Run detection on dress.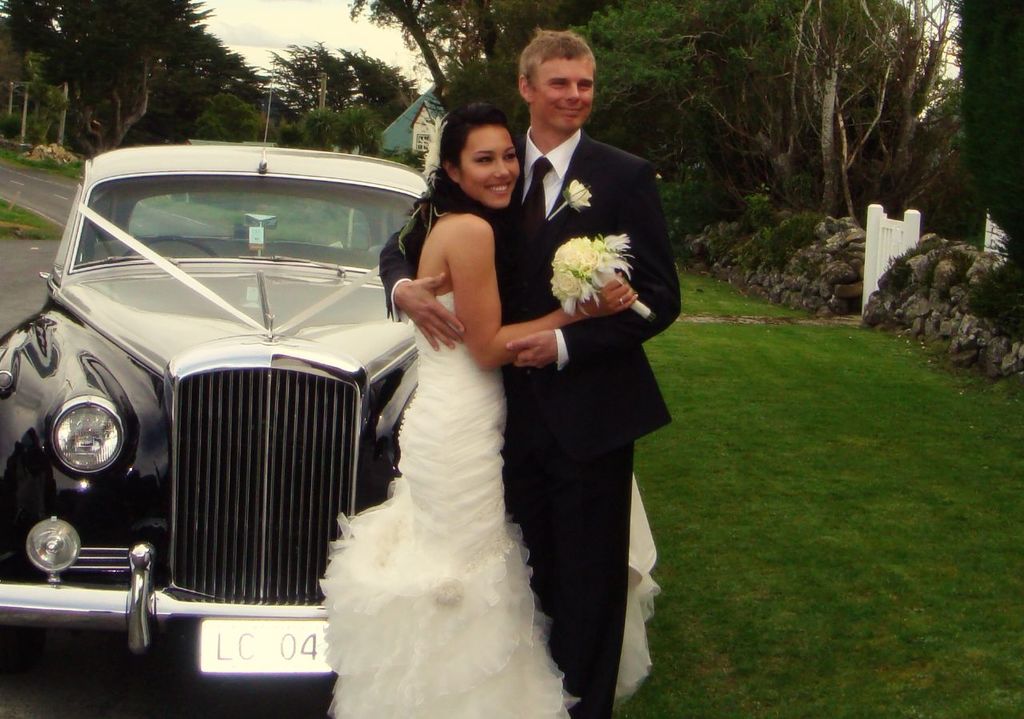
Result: {"x1": 314, "y1": 293, "x2": 663, "y2": 718}.
